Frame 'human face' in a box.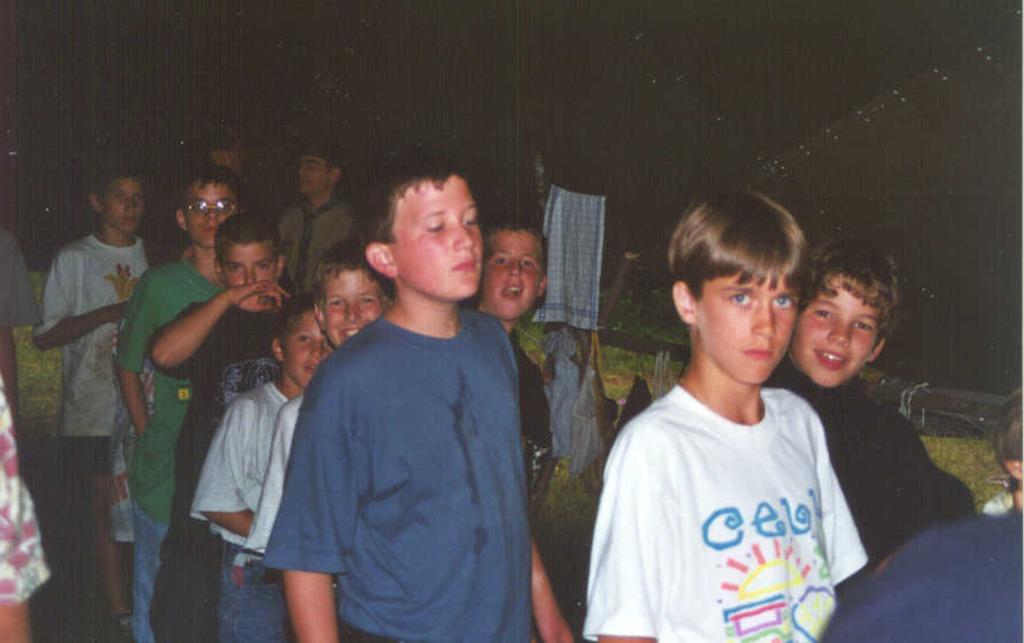
(285, 307, 330, 386).
